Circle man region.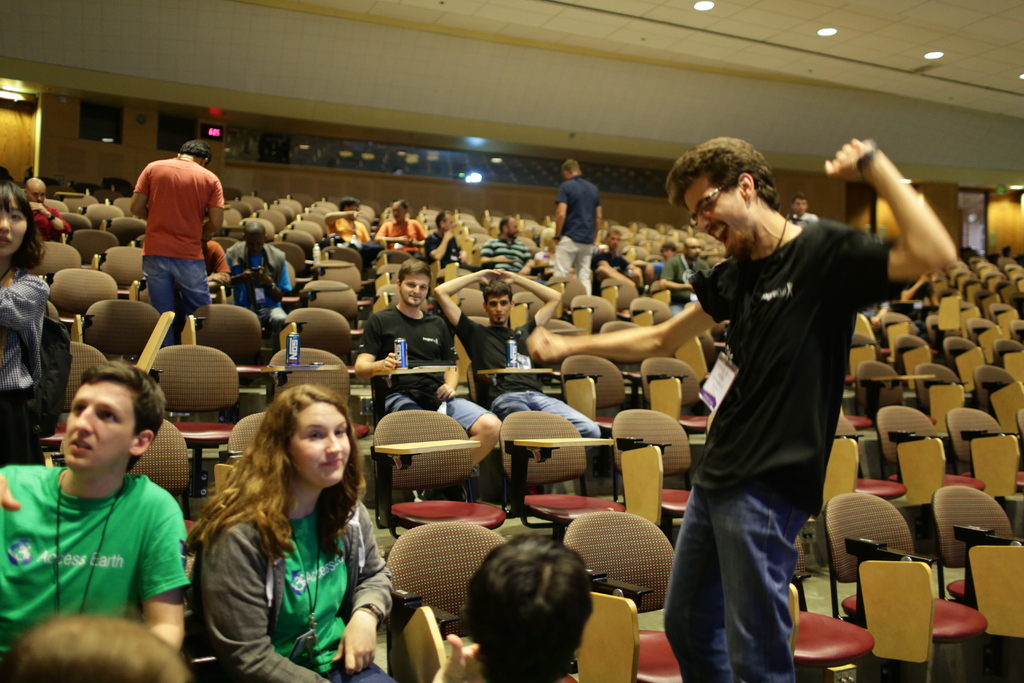
Region: (left=527, top=135, right=961, bottom=682).
